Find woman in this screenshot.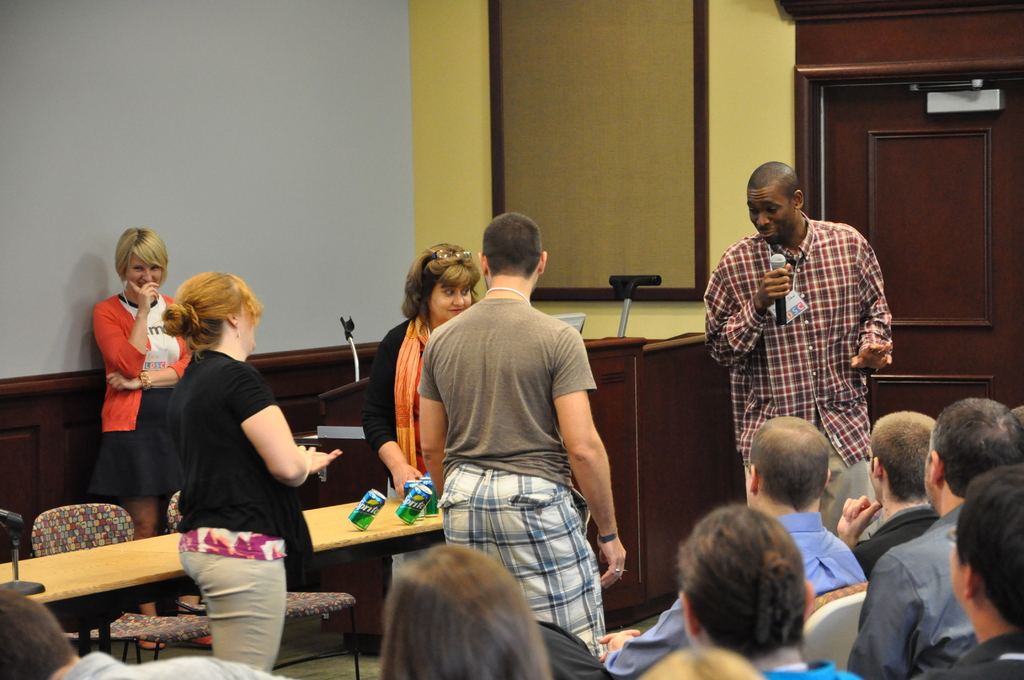
The bounding box for woman is [681,503,863,679].
